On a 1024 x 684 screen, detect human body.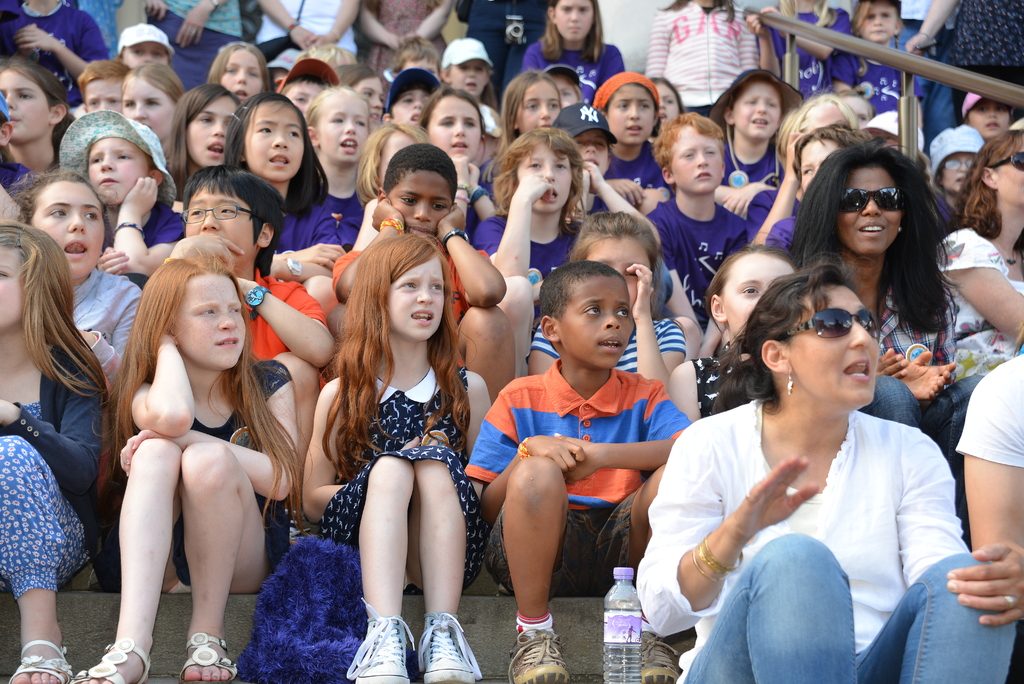
{"x1": 543, "y1": 65, "x2": 583, "y2": 108}.
